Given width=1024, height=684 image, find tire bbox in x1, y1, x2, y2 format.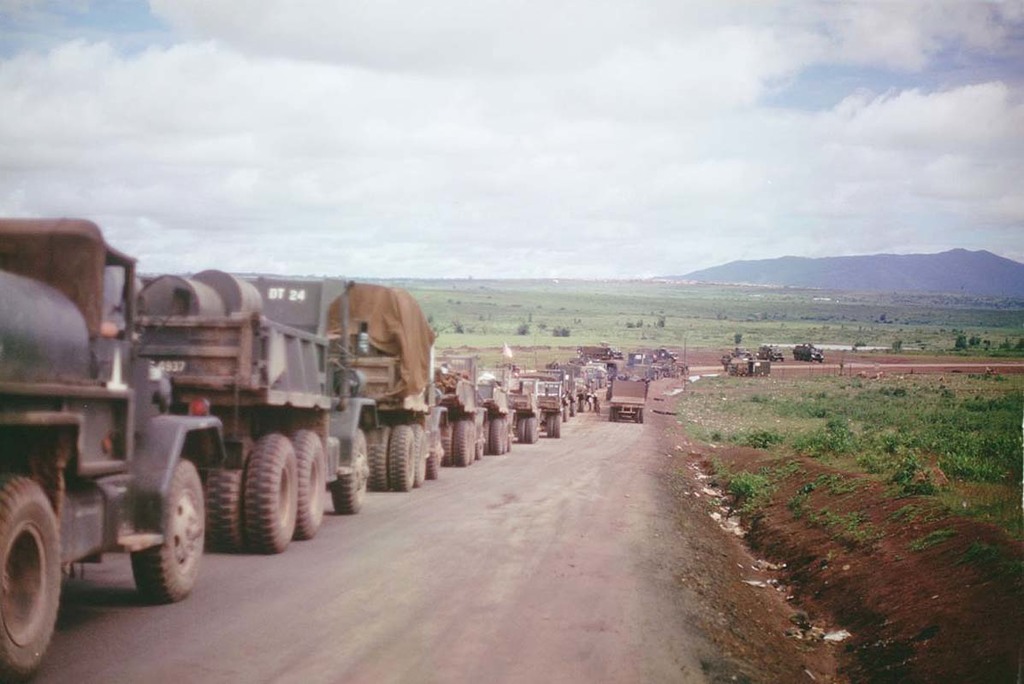
292, 430, 325, 538.
